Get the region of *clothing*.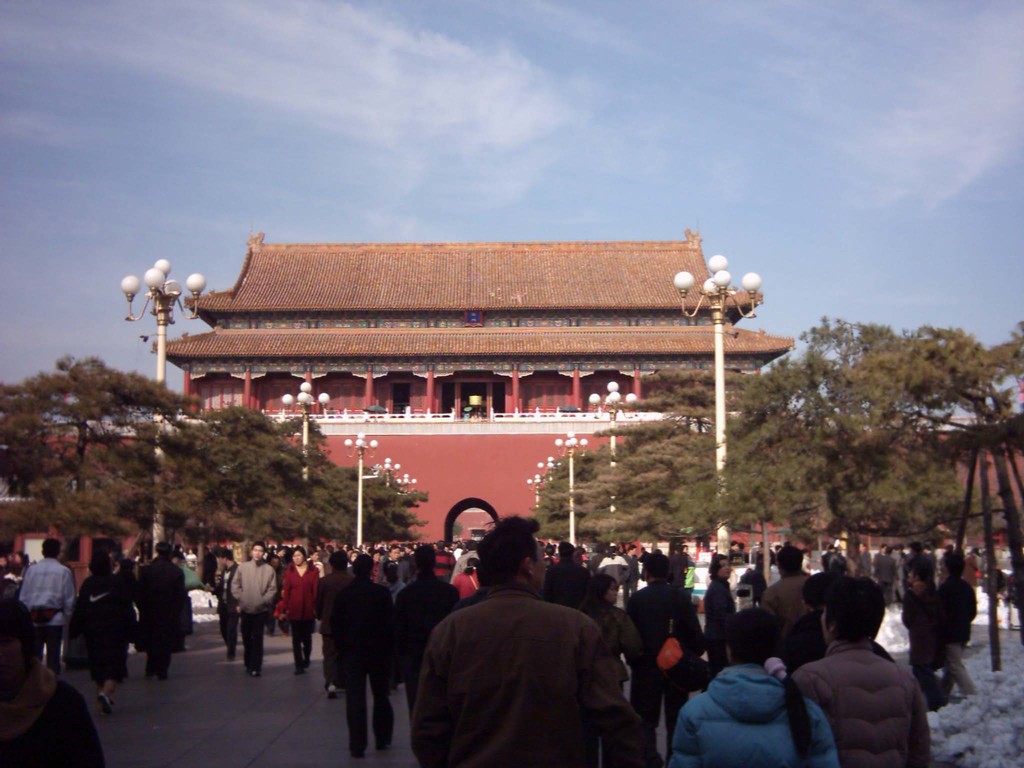
[left=239, top=561, right=273, bottom=666].
